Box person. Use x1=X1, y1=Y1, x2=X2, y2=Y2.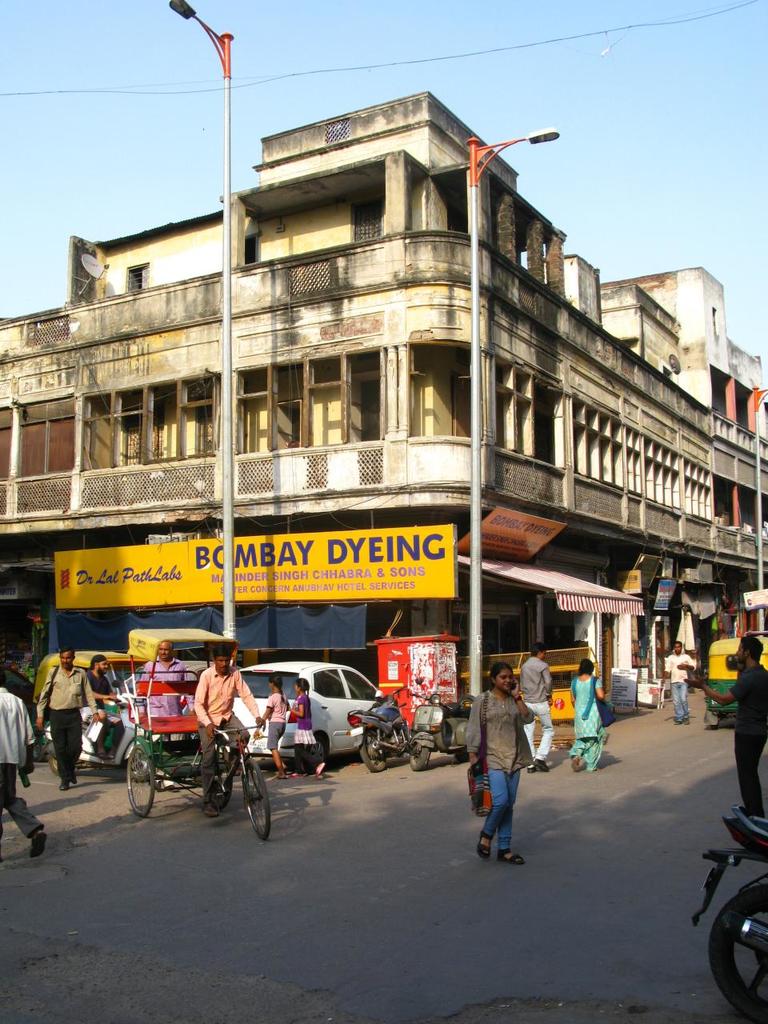
x1=462, y1=658, x2=524, y2=866.
